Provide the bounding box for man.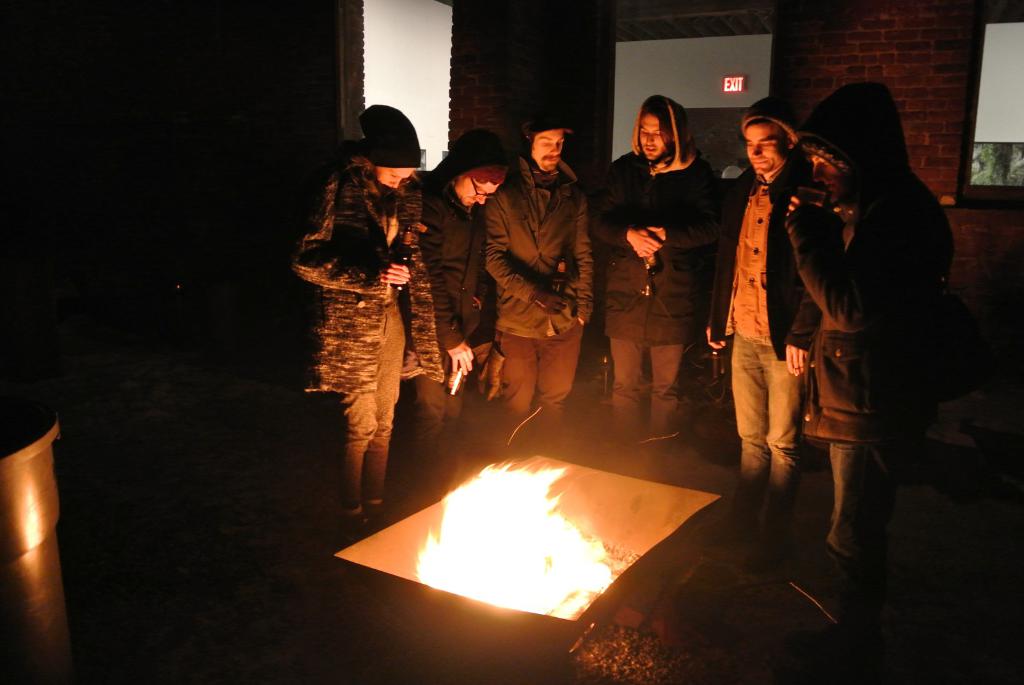
detection(579, 85, 719, 486).
